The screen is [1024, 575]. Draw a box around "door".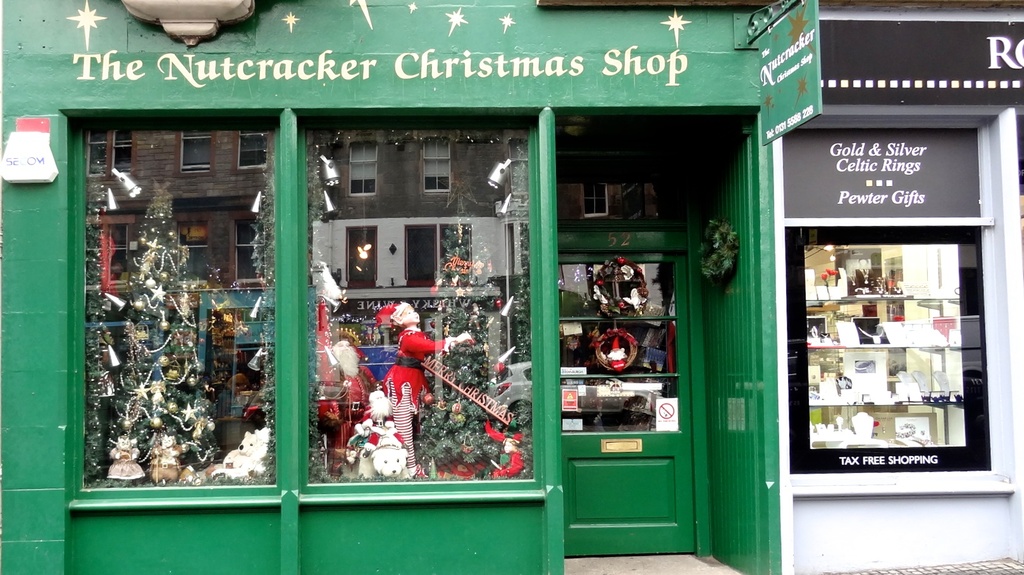
locate(556, 247, 694, 555).
